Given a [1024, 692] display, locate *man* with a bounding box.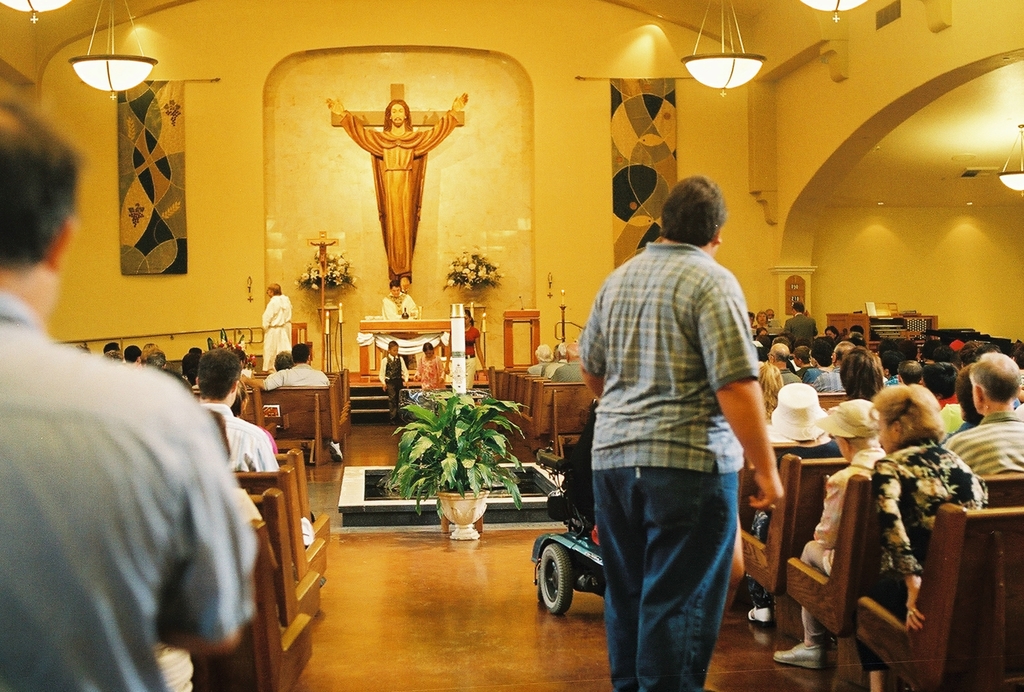
Located: 815/343/862/388.
